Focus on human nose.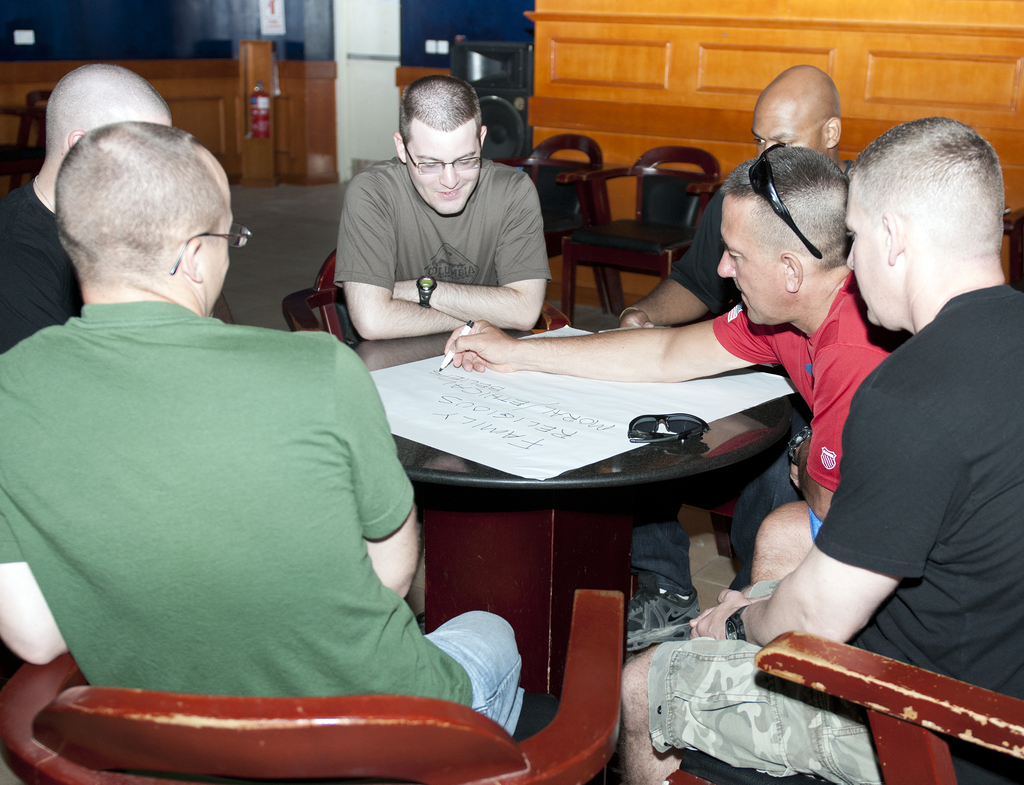
Focused at bbox(762, 140, 773, 154).
